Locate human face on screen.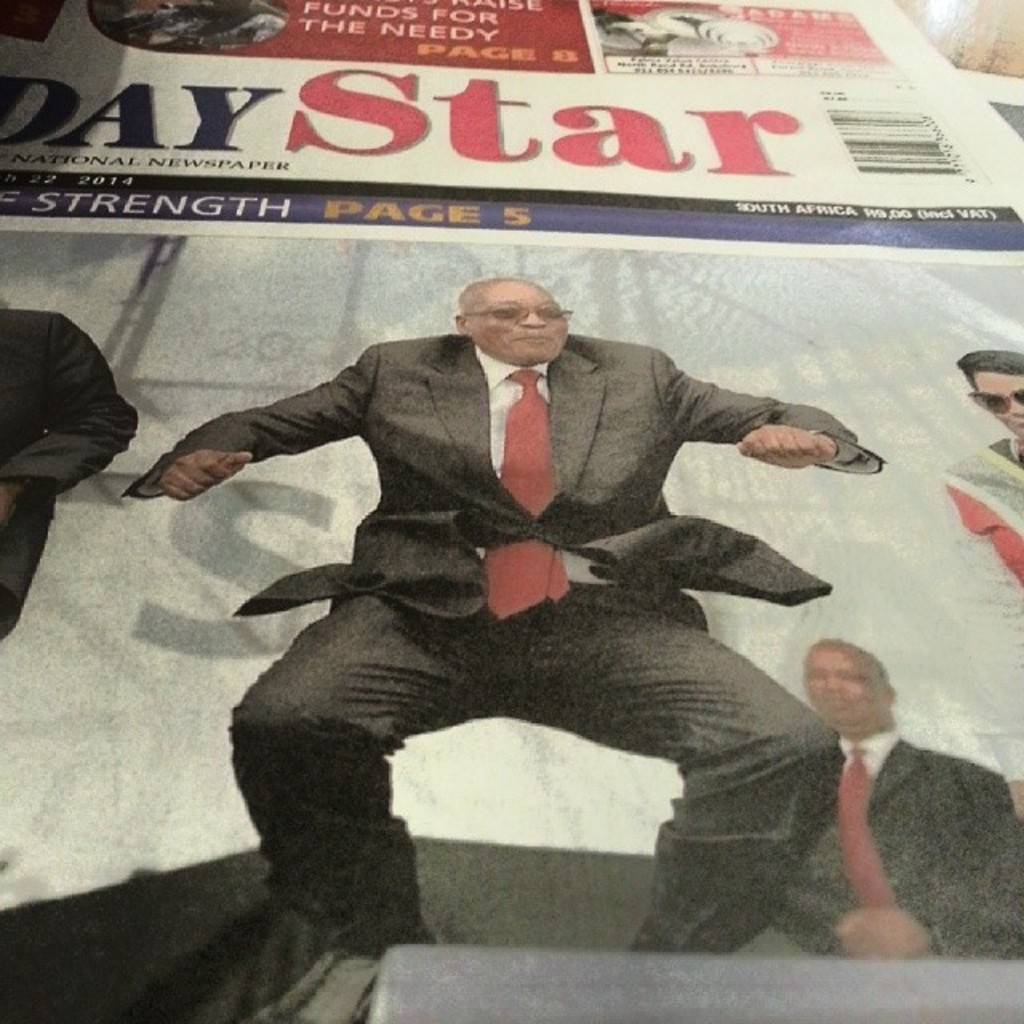
On screen at x1=974, y1=371, x2=1022, y2=437.
